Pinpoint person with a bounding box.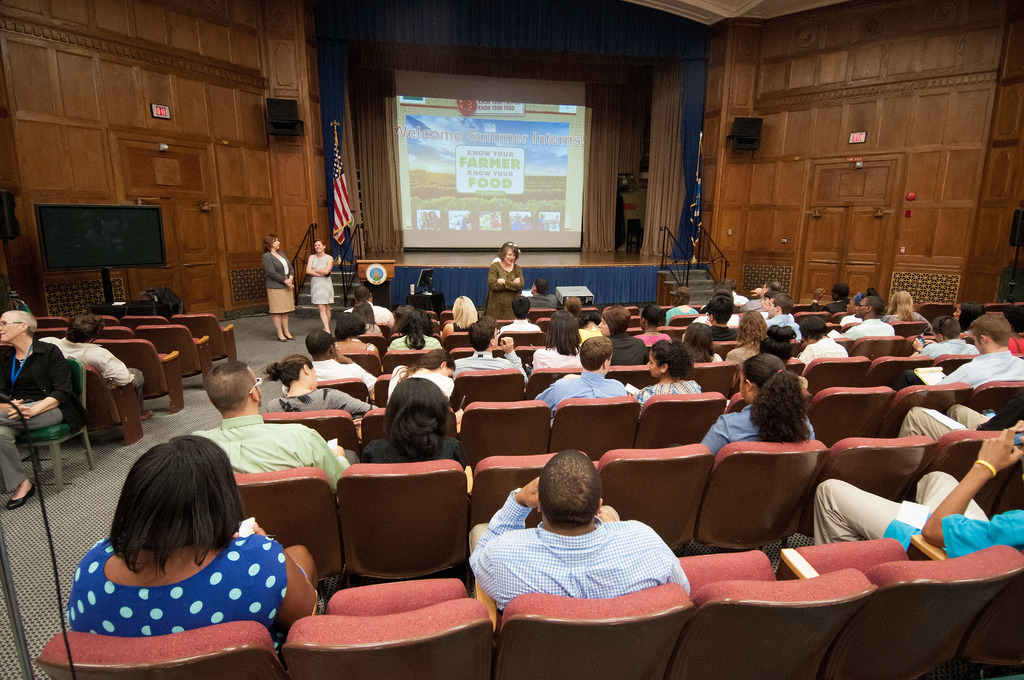
<region>812, 417, 1023, 560</region>.
